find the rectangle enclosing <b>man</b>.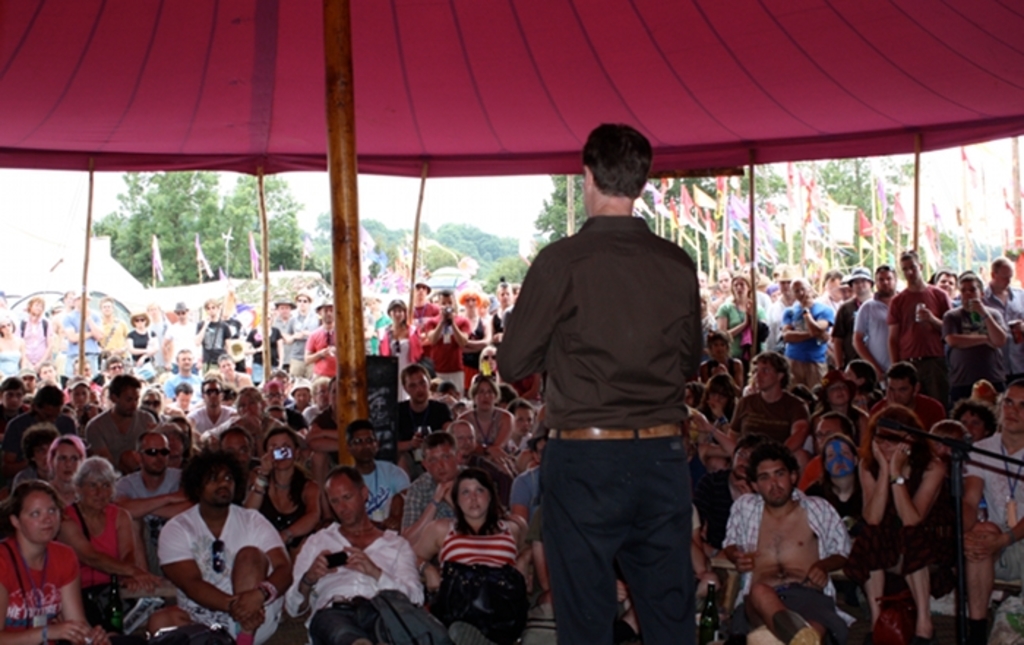
Rect(449, 518, 540, 635).
